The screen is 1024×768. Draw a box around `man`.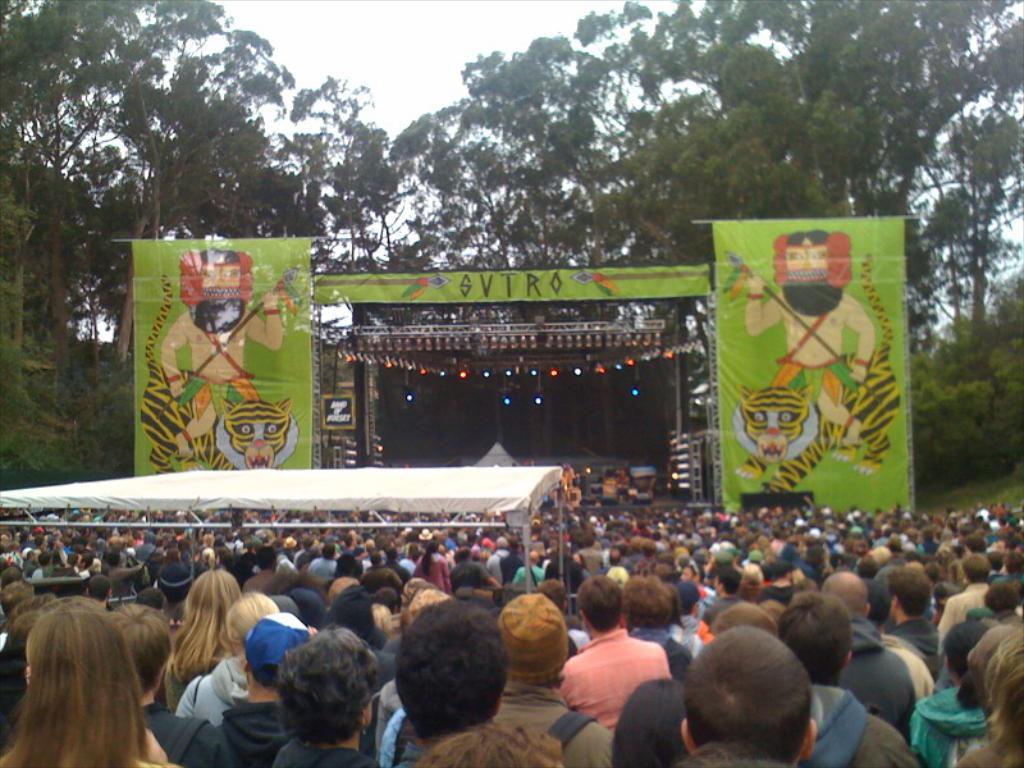
(858, 572, 932, 694).
